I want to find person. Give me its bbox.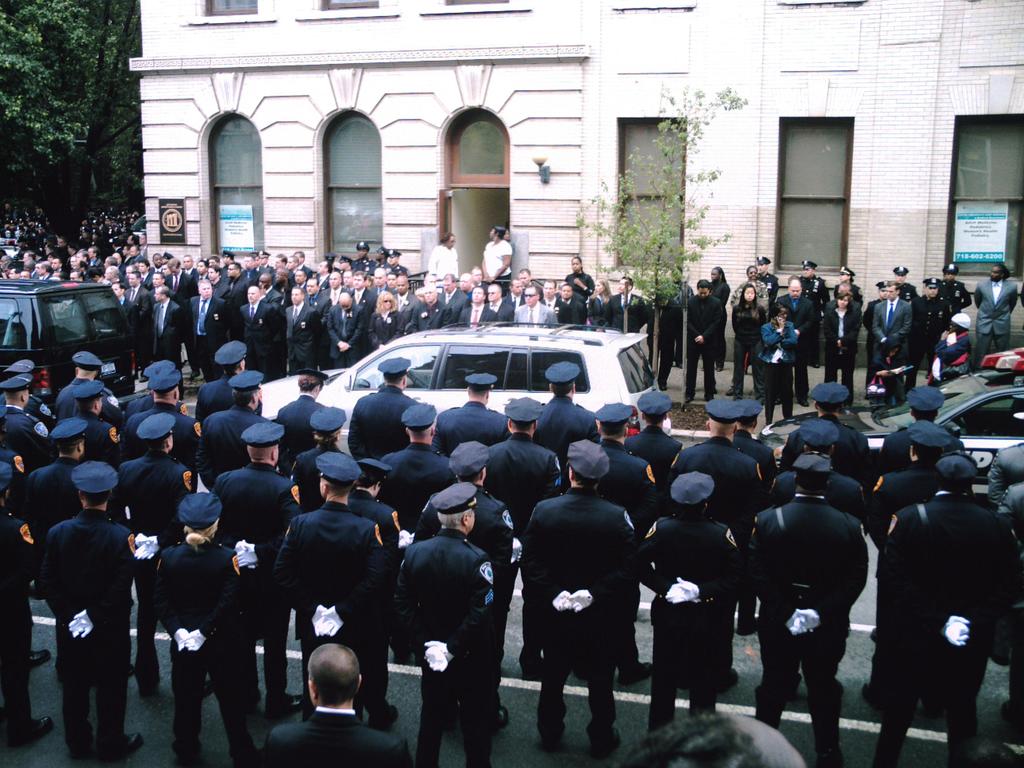
(left=483, top=284, right=518, bottom=322).
